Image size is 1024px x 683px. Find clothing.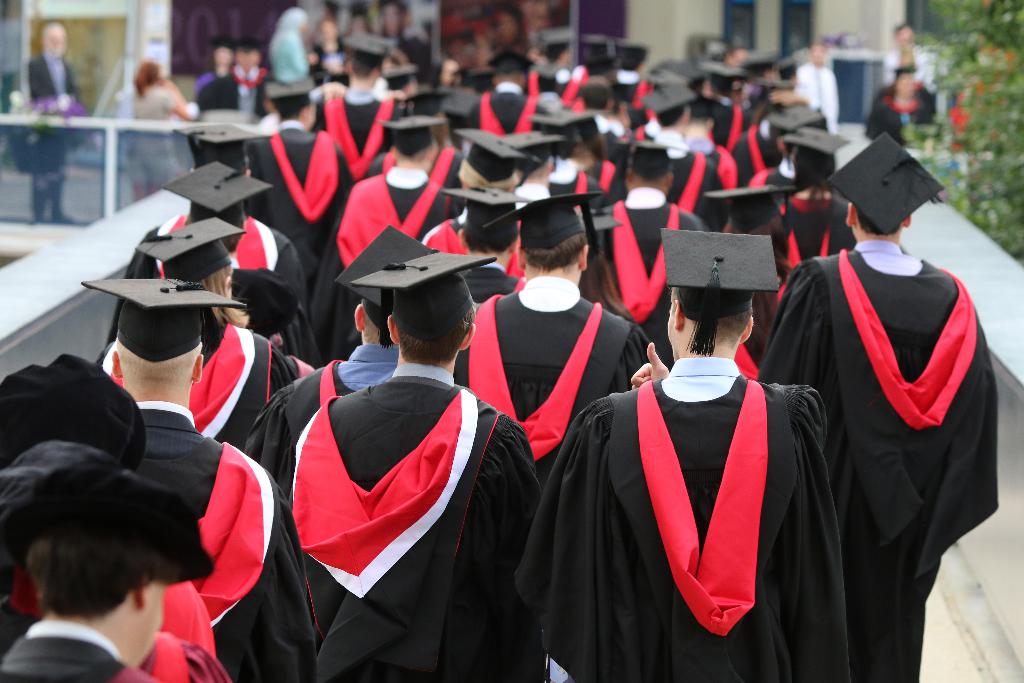
<box>868,83,936,147</box>.
